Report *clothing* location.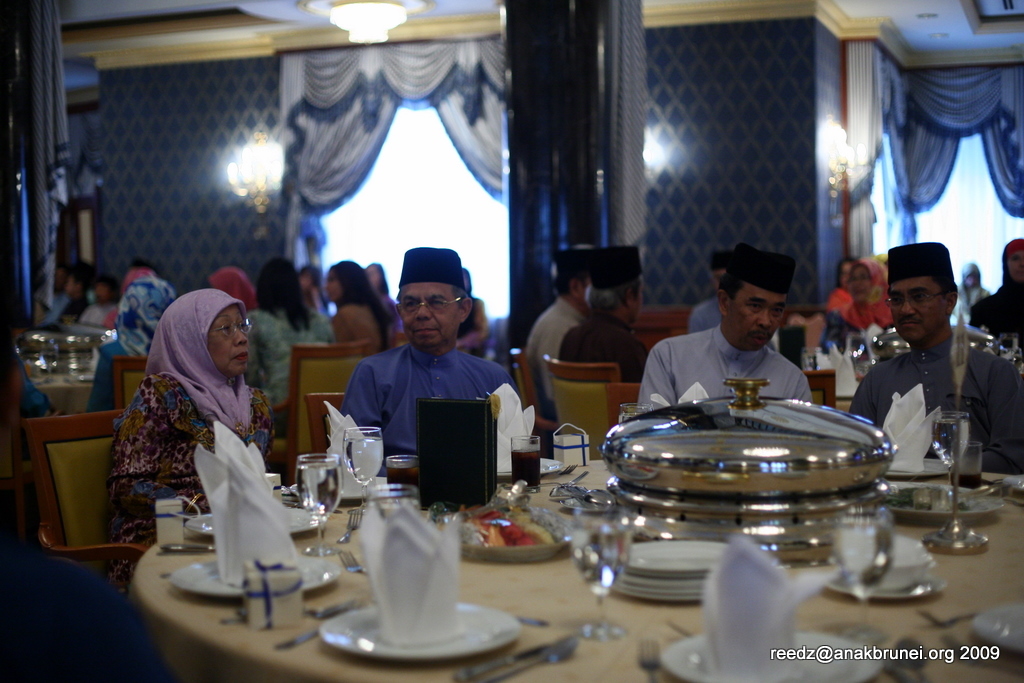
Report: 631, 322, 816, 405.
